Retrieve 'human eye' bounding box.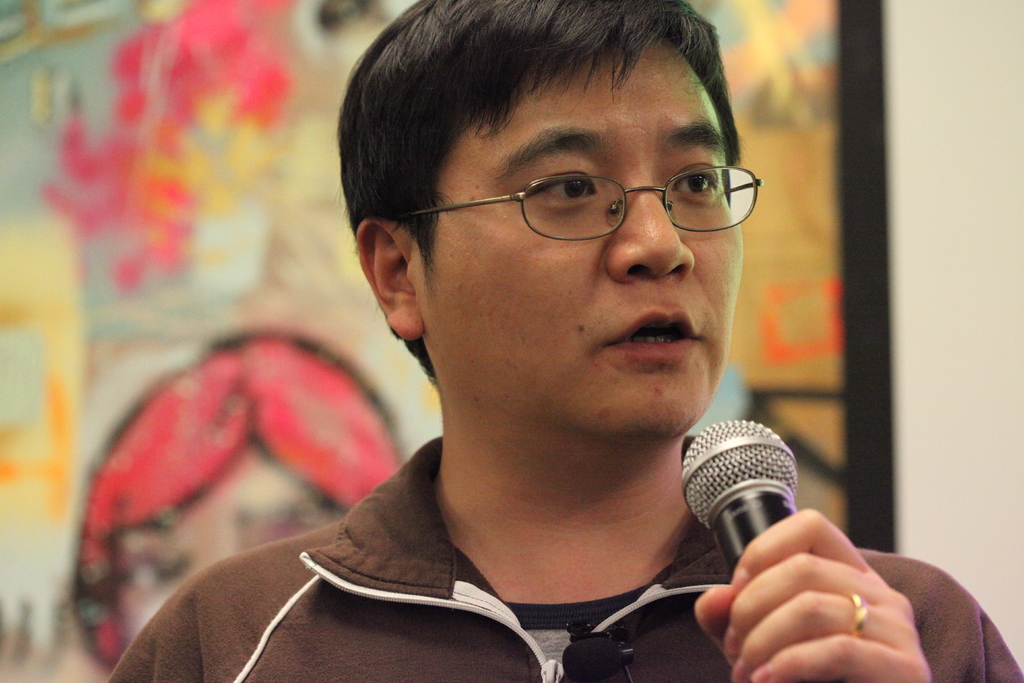
Bounding box: (x1=524, y1=159, x2=604, y2=202).
